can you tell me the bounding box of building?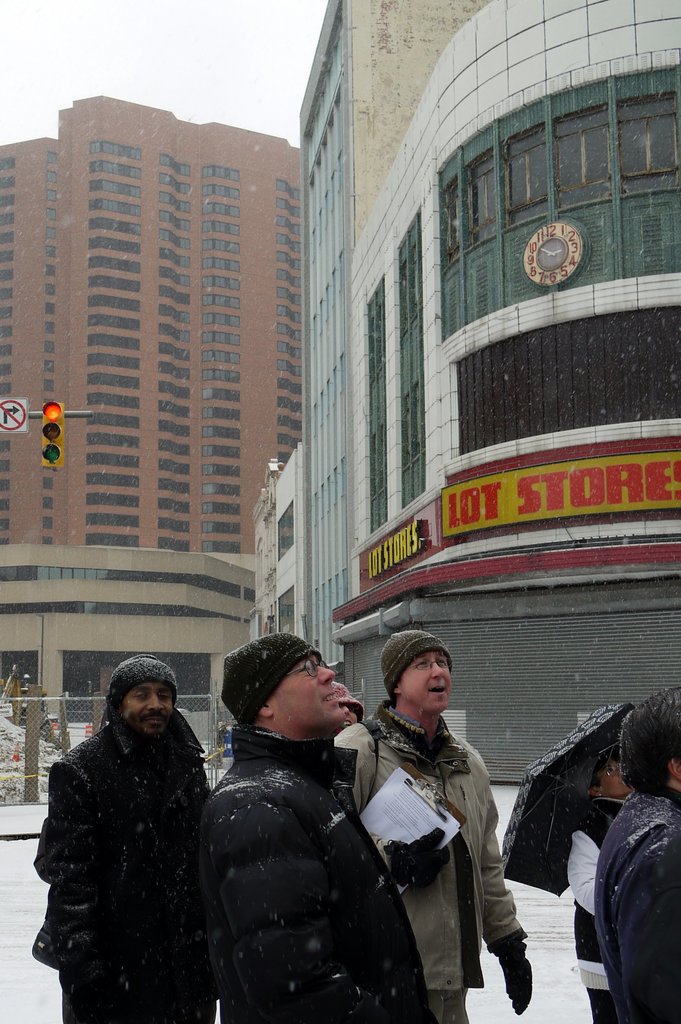
<region>0, 545, 257, 719</region>.
